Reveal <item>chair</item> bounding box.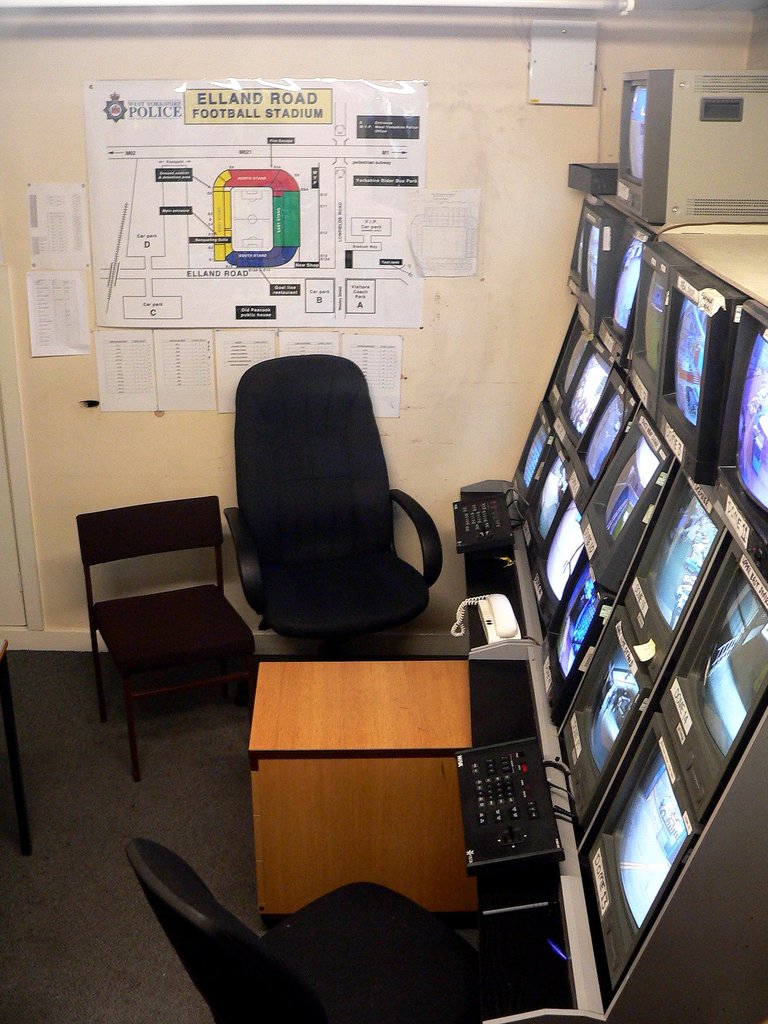
Revealed: (left=76, top=496, right=259, bottom=781).
